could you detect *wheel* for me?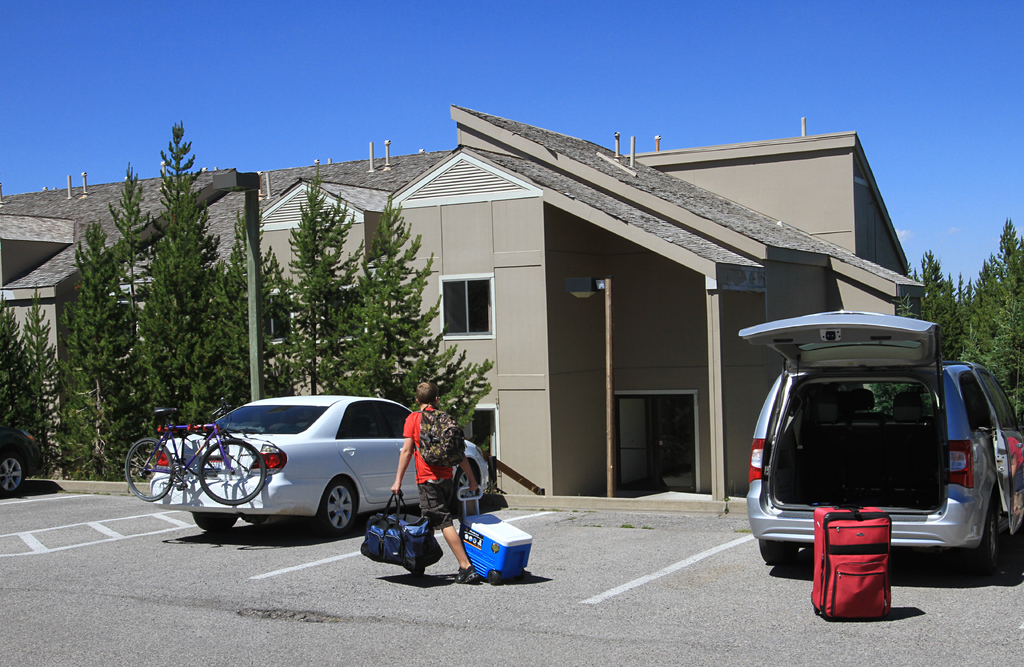
Detection result: 0,454,33,497.
